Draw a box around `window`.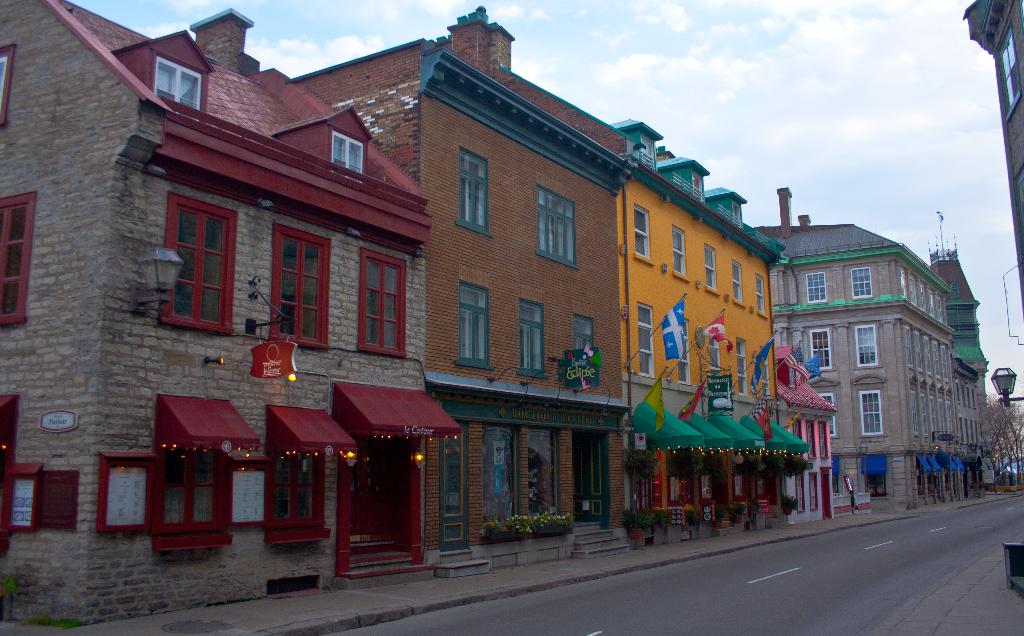
0, 40, 15, 129.
